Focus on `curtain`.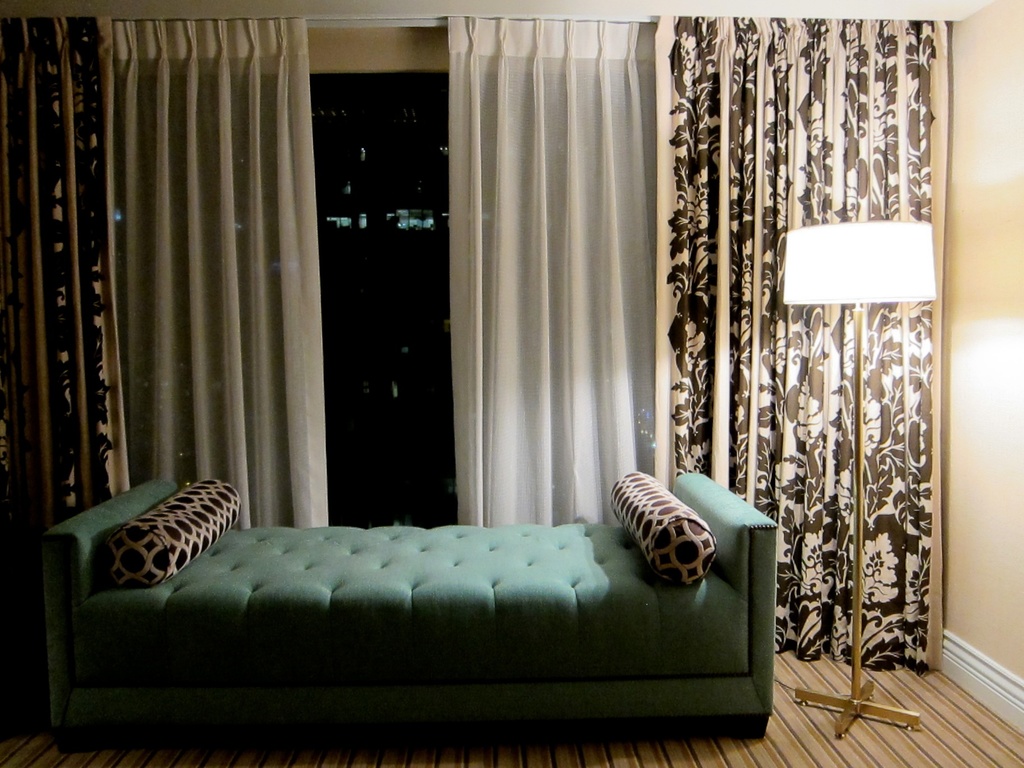
Focused at 0/8/140/563.
